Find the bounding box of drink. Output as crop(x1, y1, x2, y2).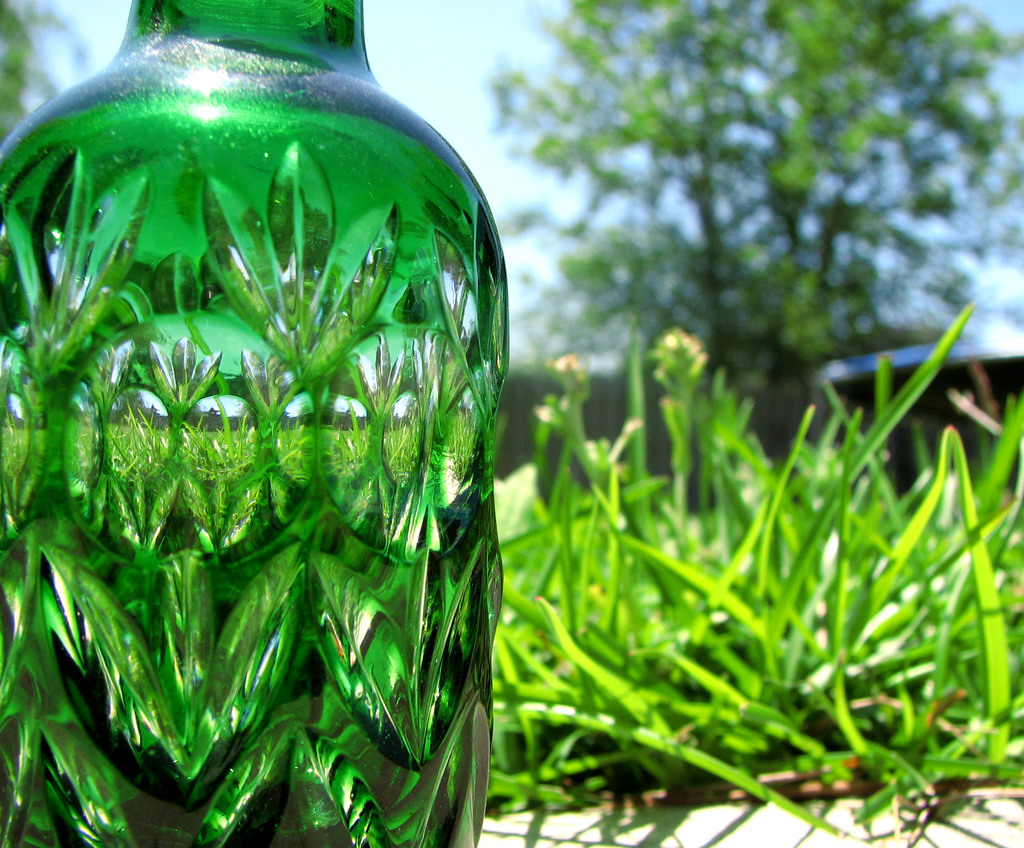
crop(25, 10, 506, 844).
